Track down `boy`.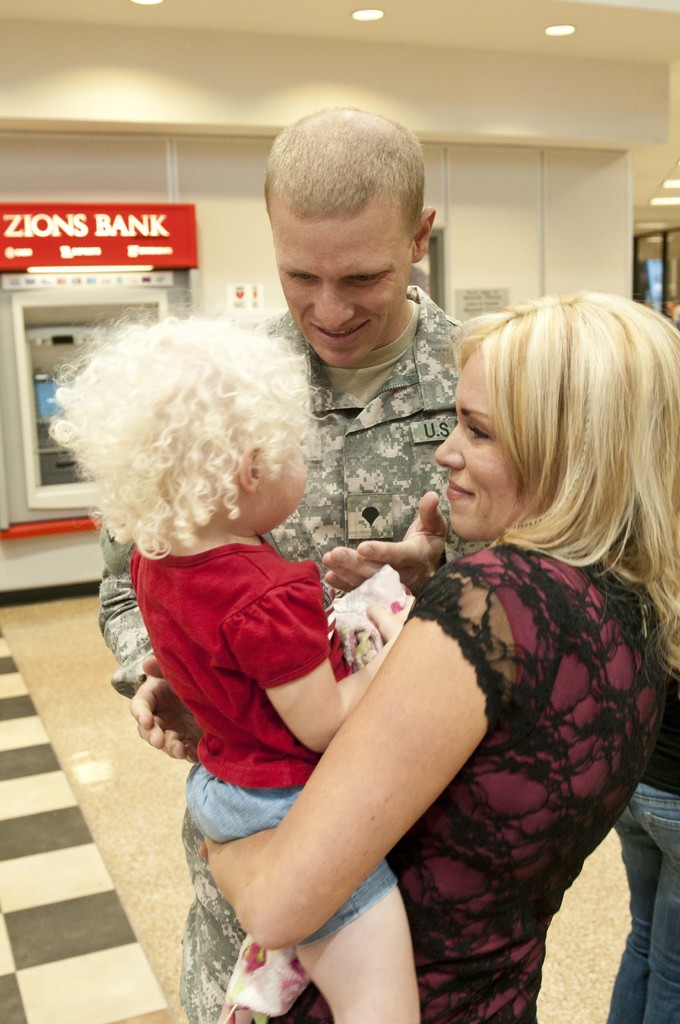
Tracked to region(46, 319, 416, 1023).
